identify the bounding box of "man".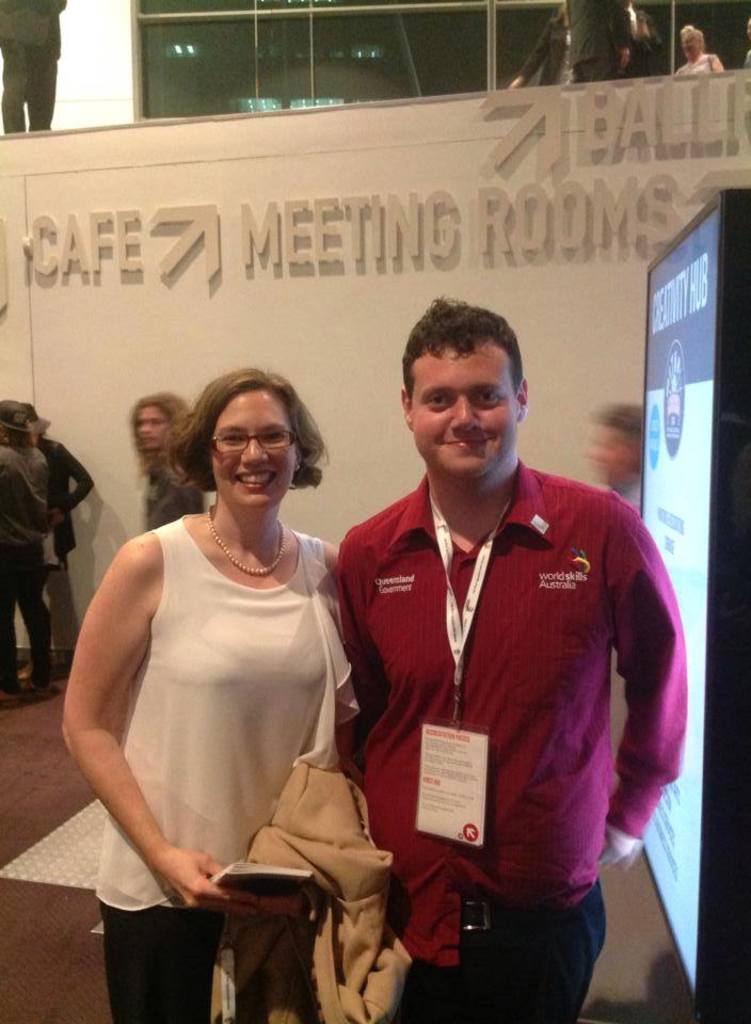
region(315, 301, 680, 993).
